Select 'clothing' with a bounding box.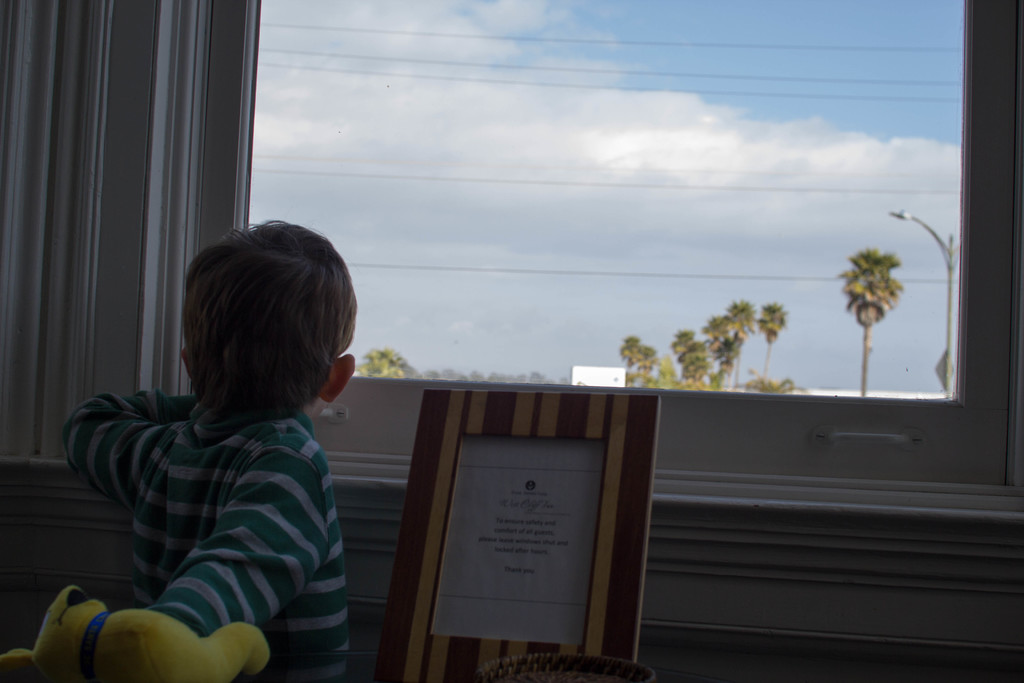
65/386/355/682.
